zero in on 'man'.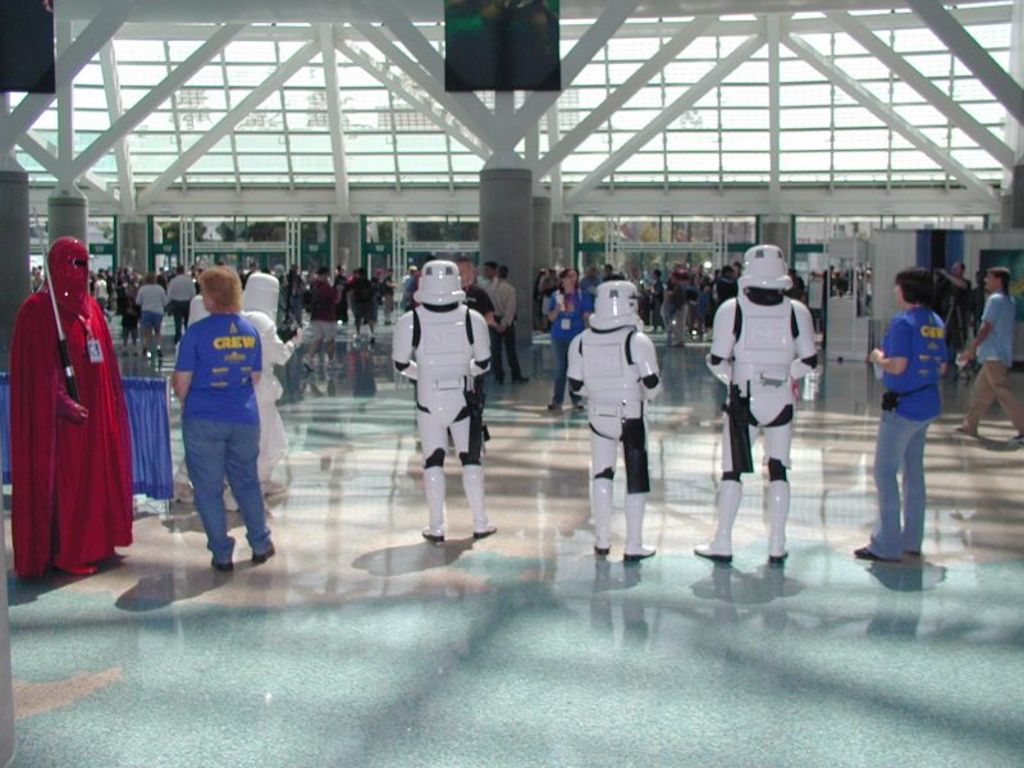
Zeroed in: [585, 268, 605, 297].
